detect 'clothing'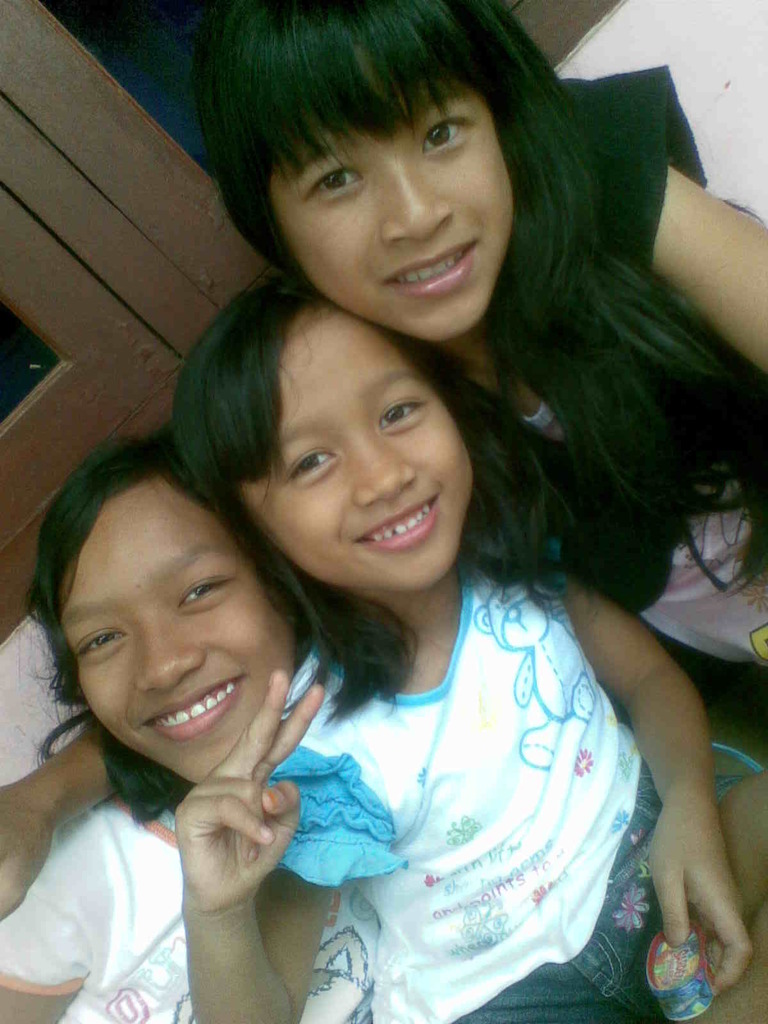
515 61 767 669
